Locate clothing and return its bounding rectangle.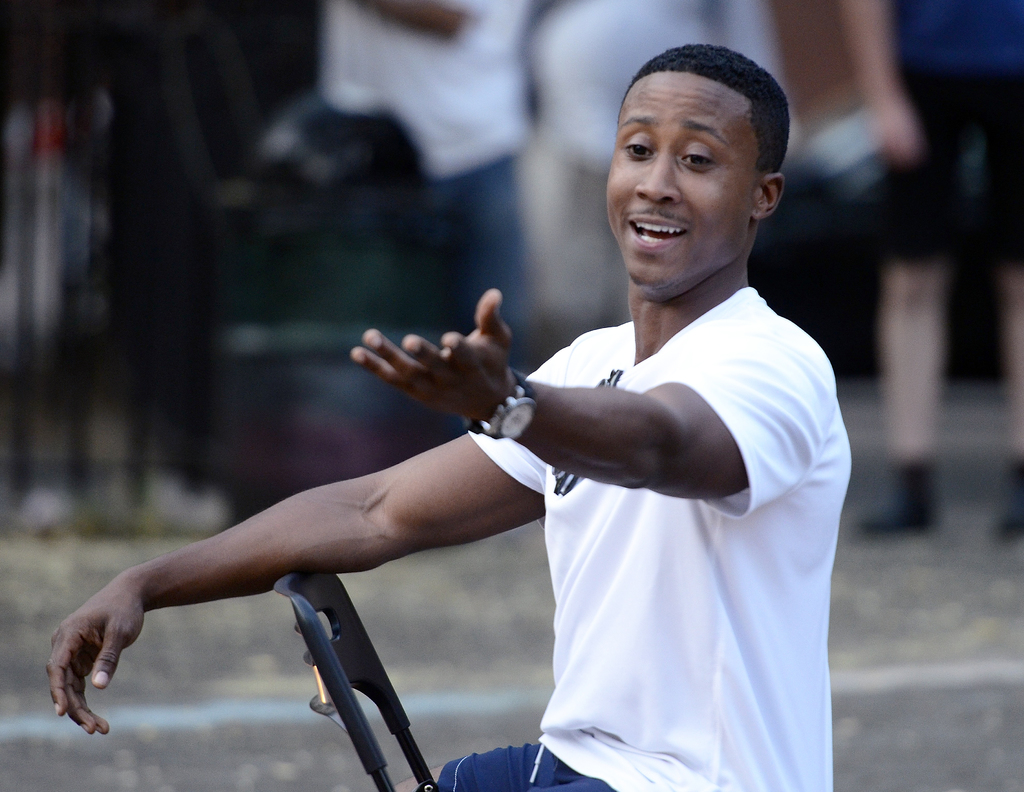
detection(433, 284, 854, 791).
